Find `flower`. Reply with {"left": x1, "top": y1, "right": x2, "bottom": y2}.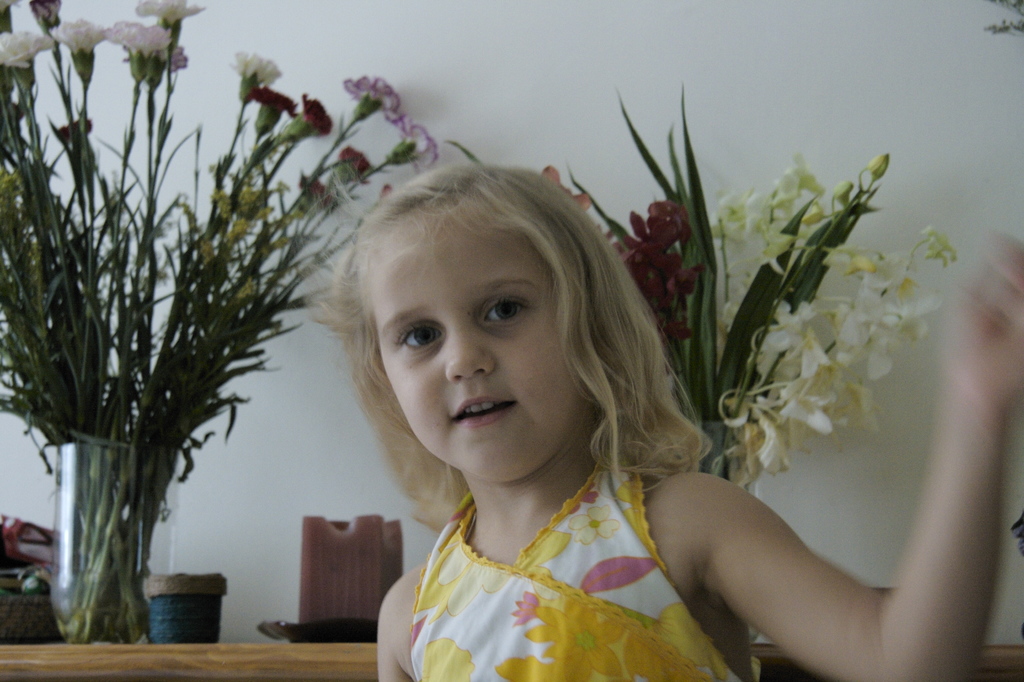
{"left": 386, "top": 118, "right": 437, "bottom": 173}.
